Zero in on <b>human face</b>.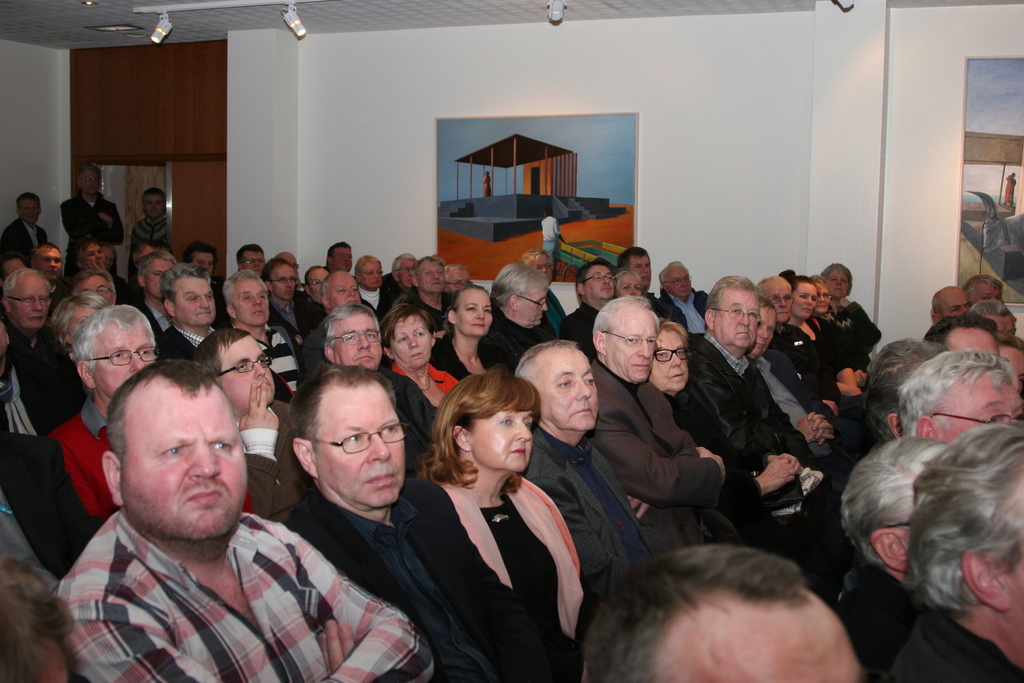
Zeroed in: 790 284 817 318.
